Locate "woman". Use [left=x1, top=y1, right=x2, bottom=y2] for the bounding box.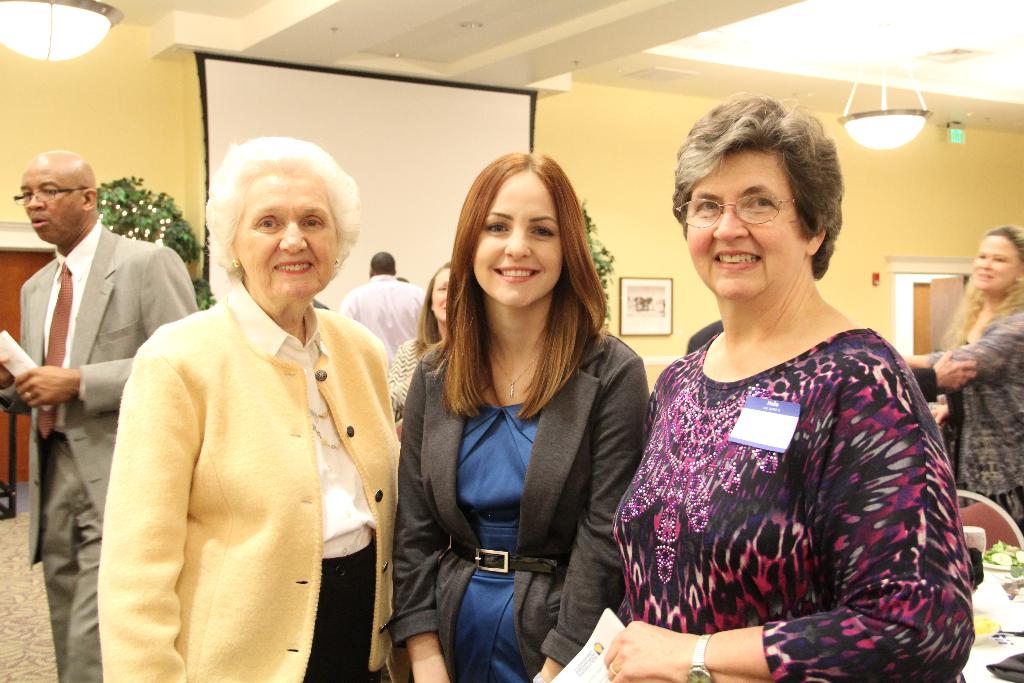
[left=98, top=135, right=401, bottom=682].
